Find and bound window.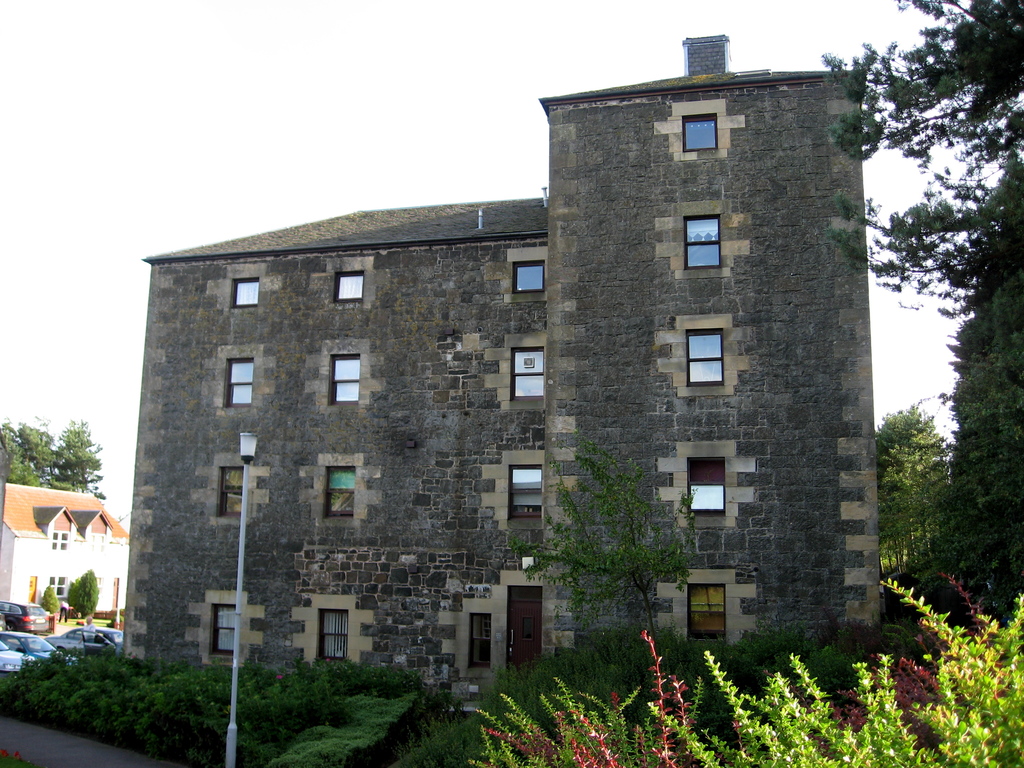
Bound: pyautogui.locateOnScreen(509, 460, 543, 527).
